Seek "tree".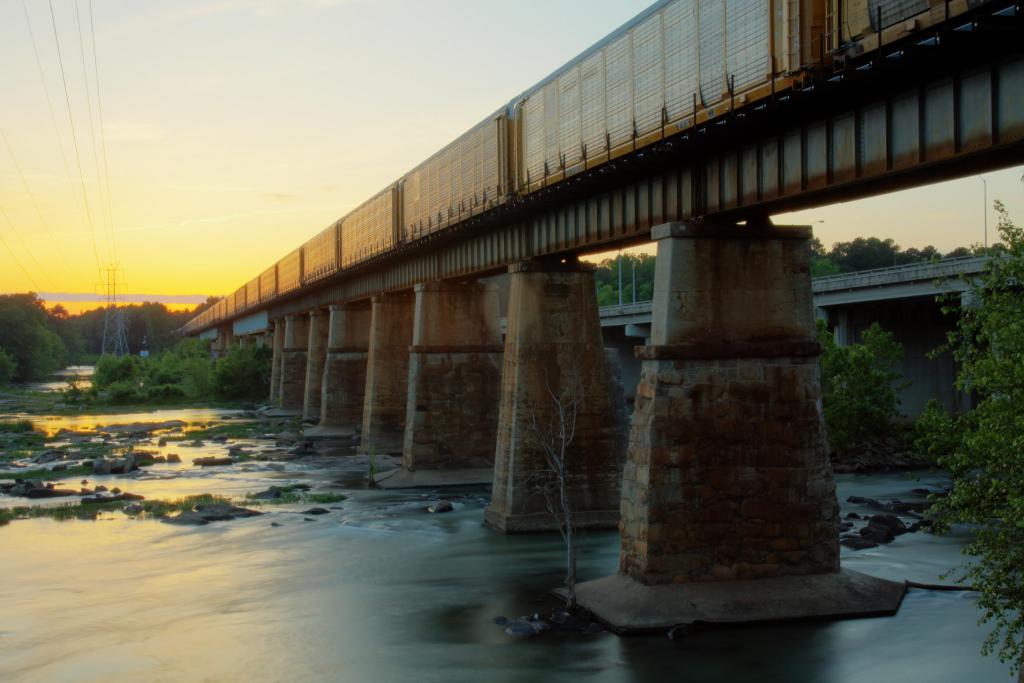
l=916, t=195, r=1023, b=682.
